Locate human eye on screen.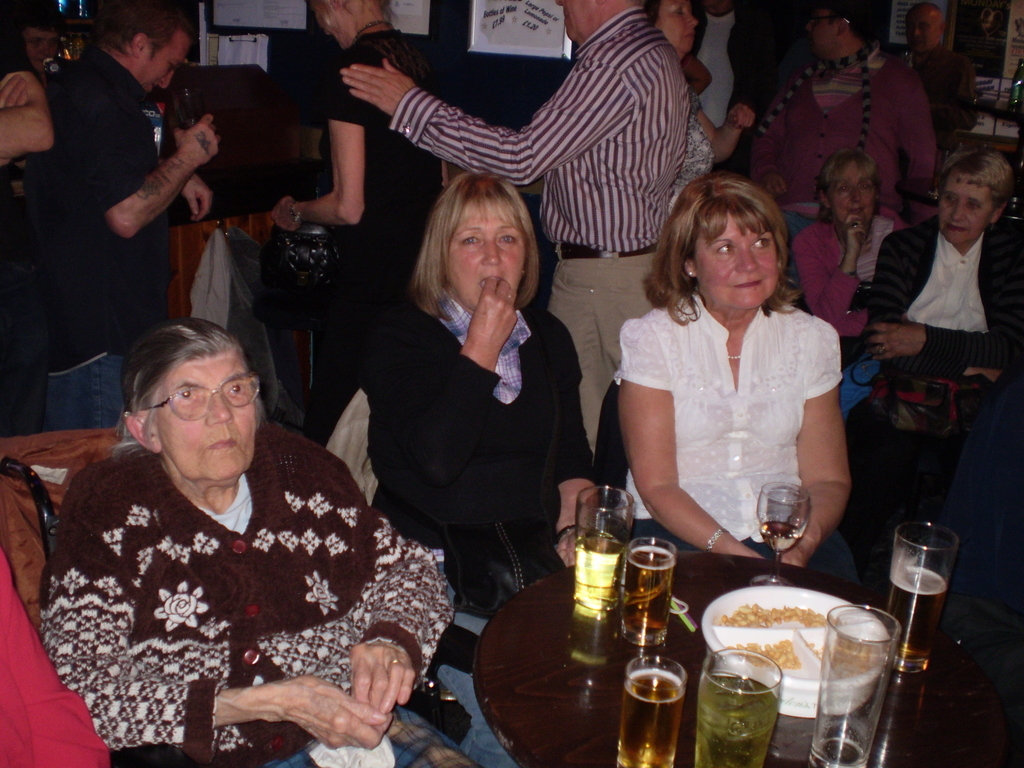
On screen at <box>178,388,196,401</box>.
